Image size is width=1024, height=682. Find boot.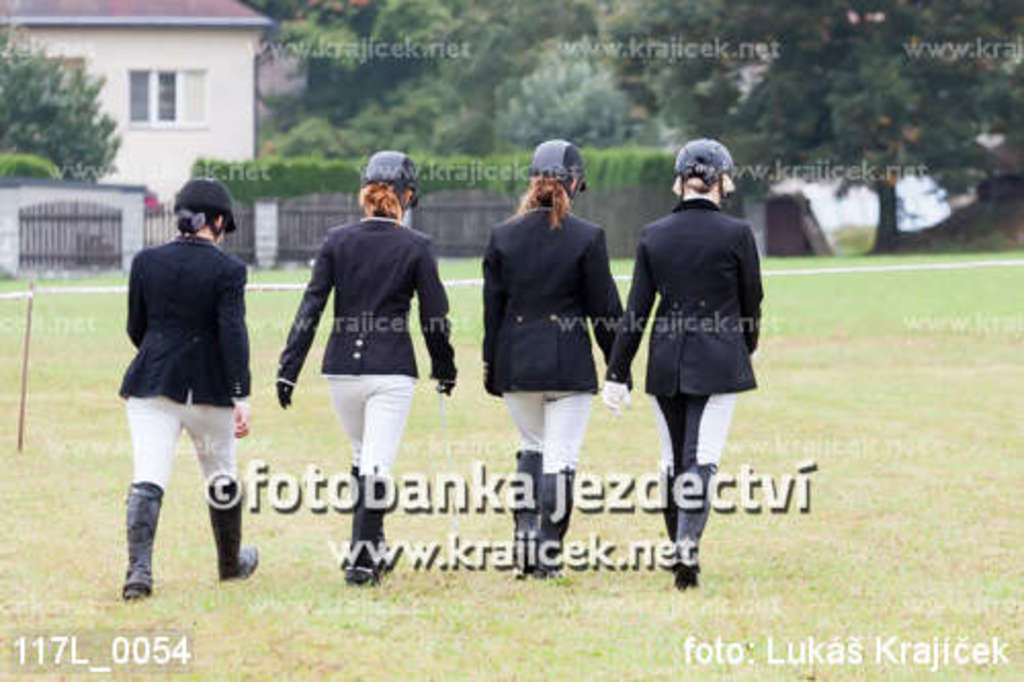
l=662, t=461, r=674, b=553.
